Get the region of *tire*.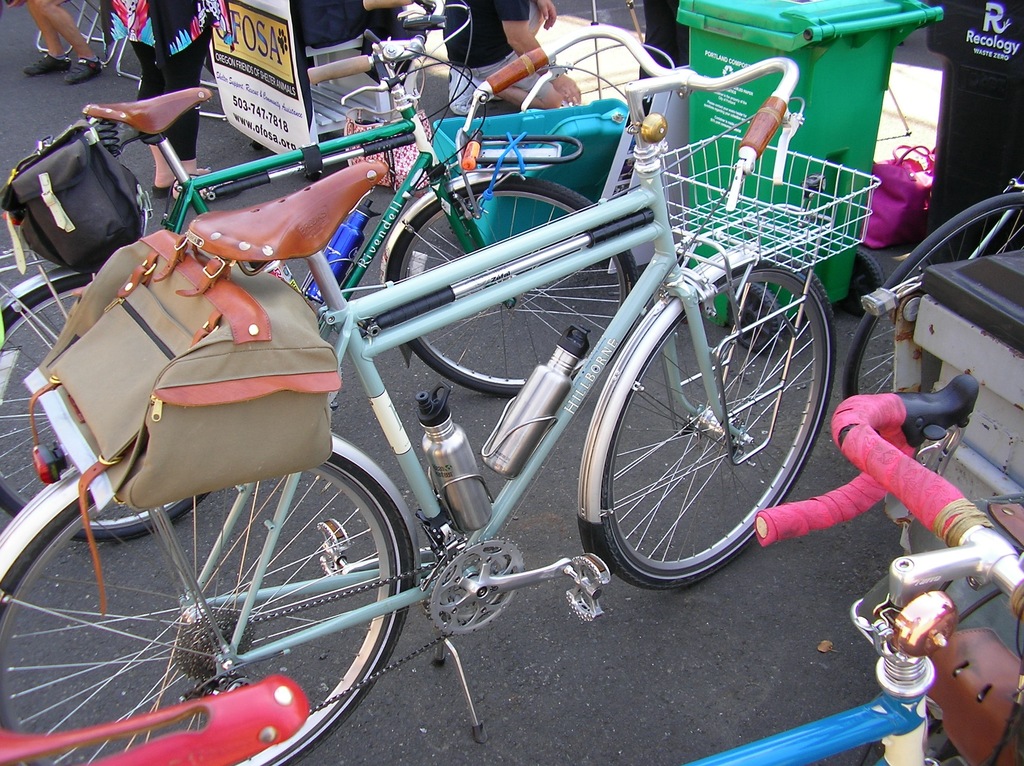
Rect(0, 275, 207, 541).
